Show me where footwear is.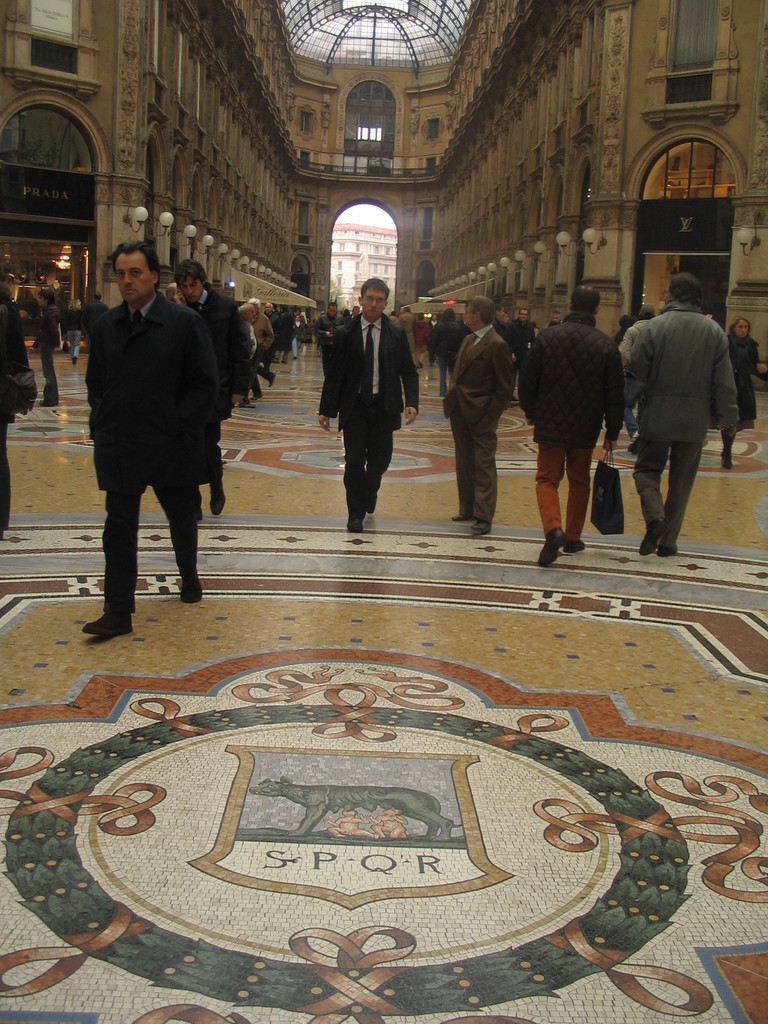
footwear is at [x1=180, y1=574, x2=205, y2=602].
